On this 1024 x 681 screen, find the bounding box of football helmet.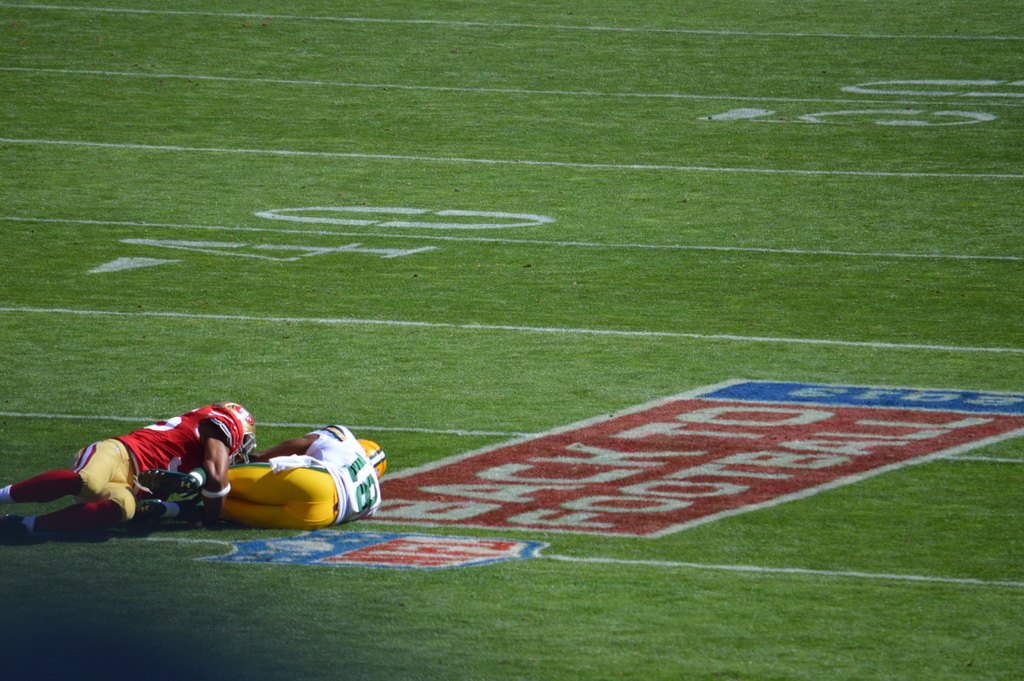
Bounding box: x1=356, y1=438, x2=395, y2=505.
